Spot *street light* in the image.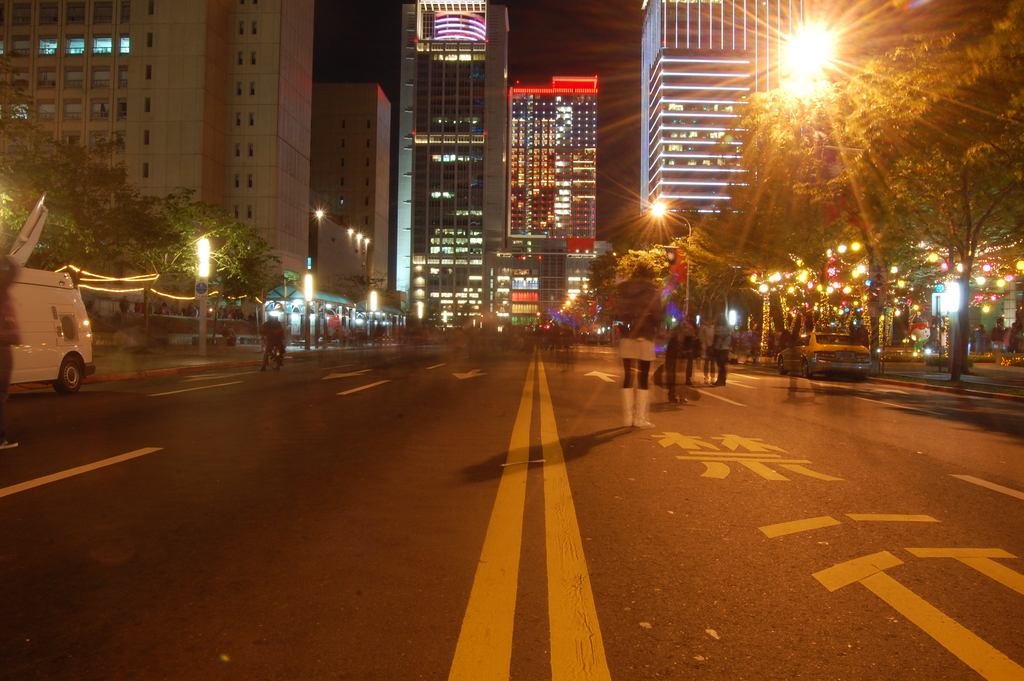
*street light* found at 301:273:317:357.
